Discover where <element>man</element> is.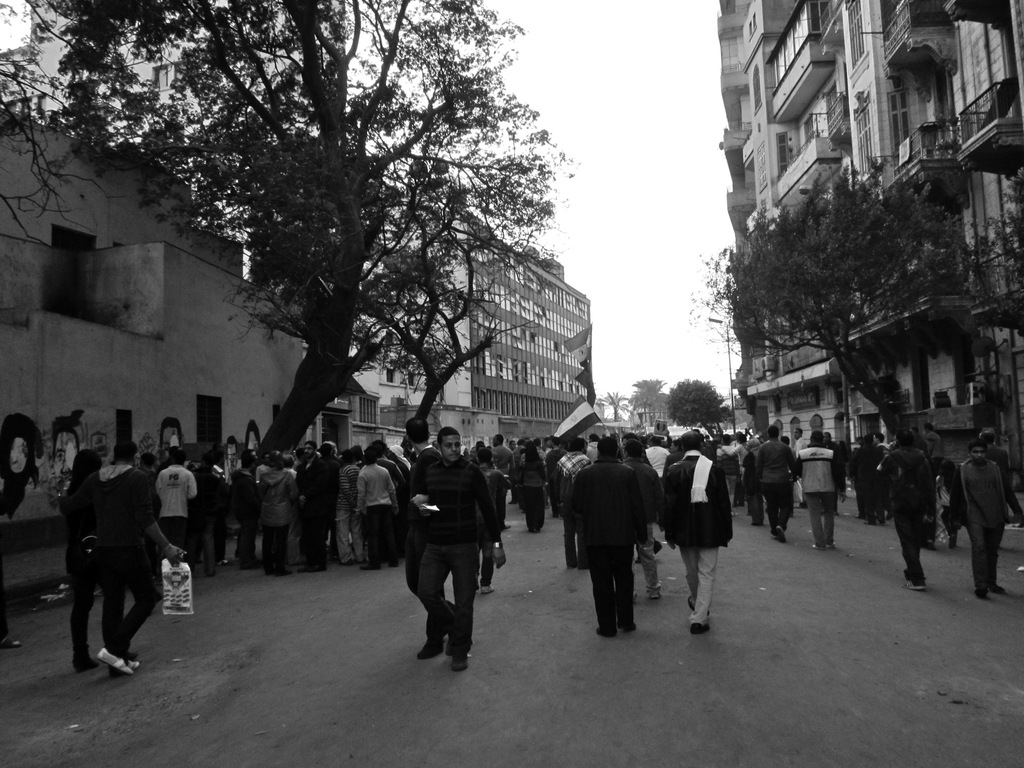
Discovered at region(848, 436, 886, 525).
